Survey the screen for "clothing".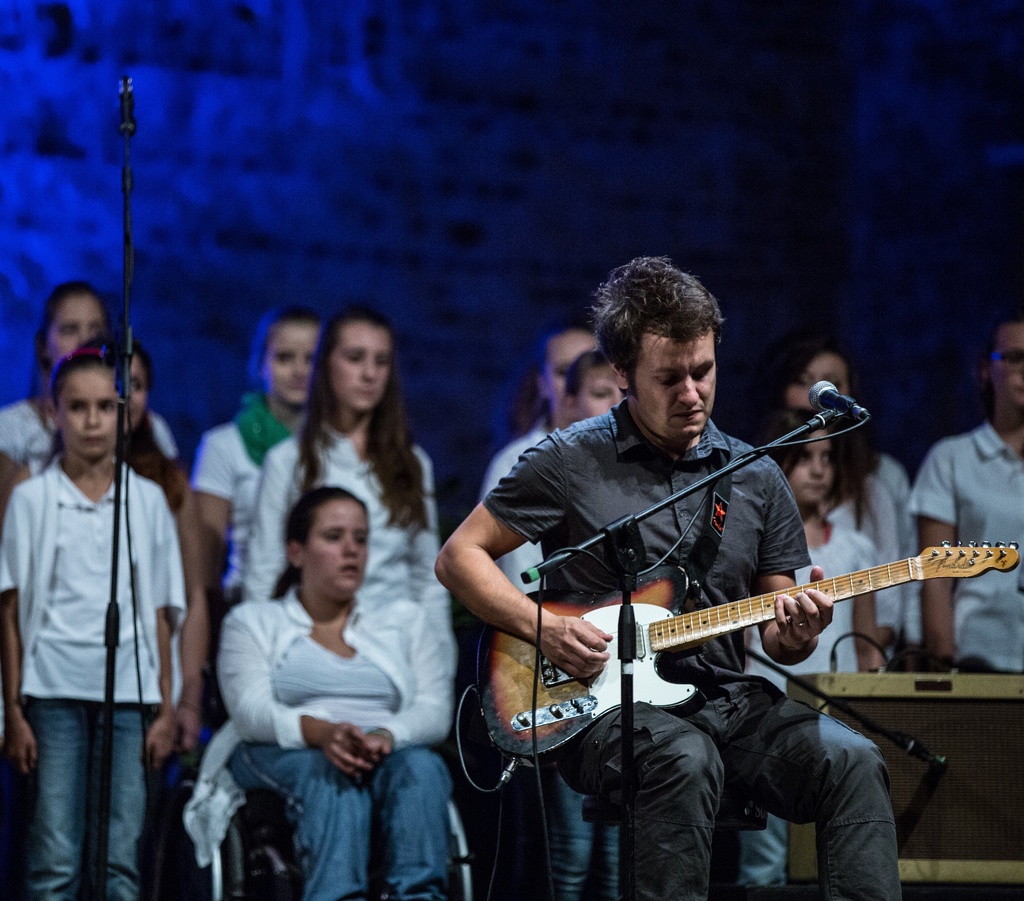
Survey found: [243,412,452,699].
